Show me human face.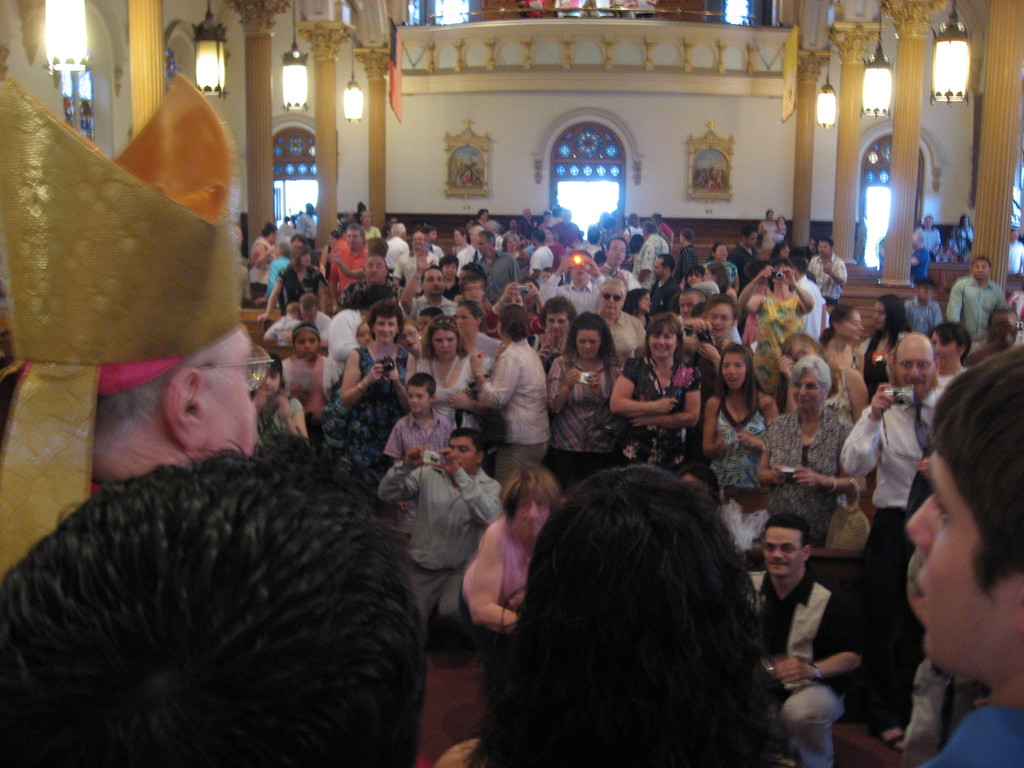
human face is here: 898/348/933/394.
